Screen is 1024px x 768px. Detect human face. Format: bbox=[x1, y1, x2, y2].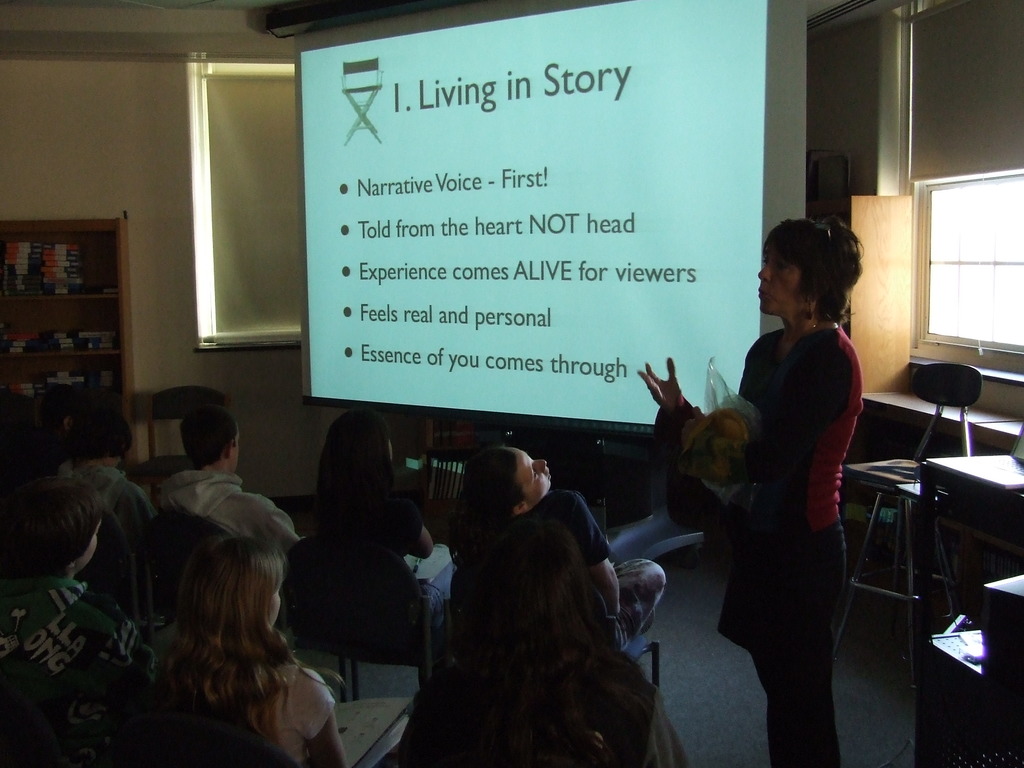
bbox=[77, 516, 103, 566].
